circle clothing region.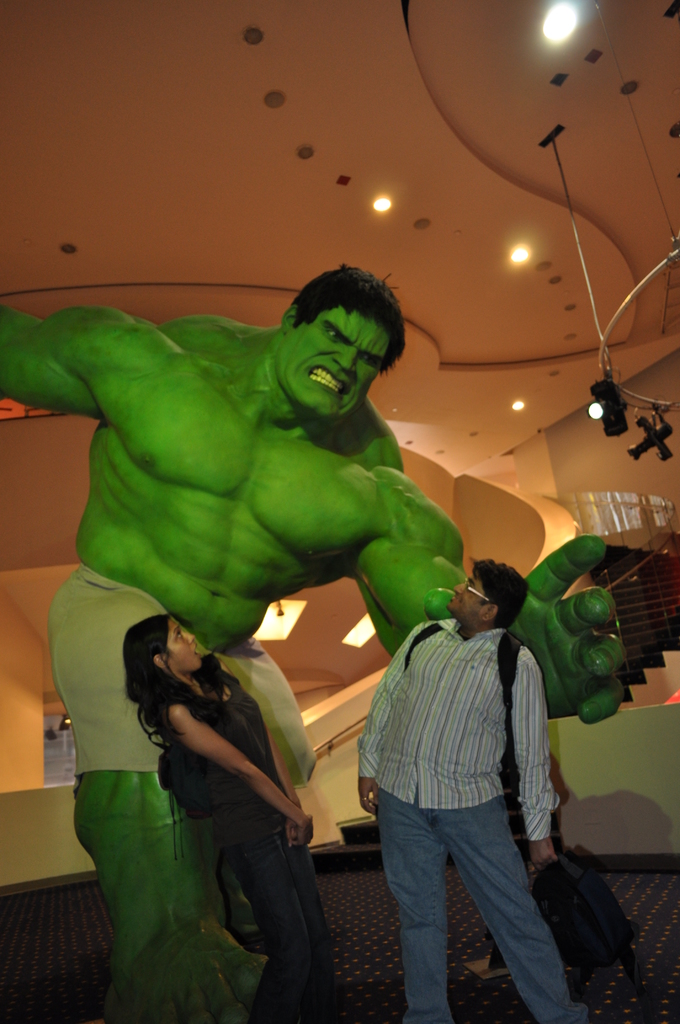
Region: (42,567,315,779).
